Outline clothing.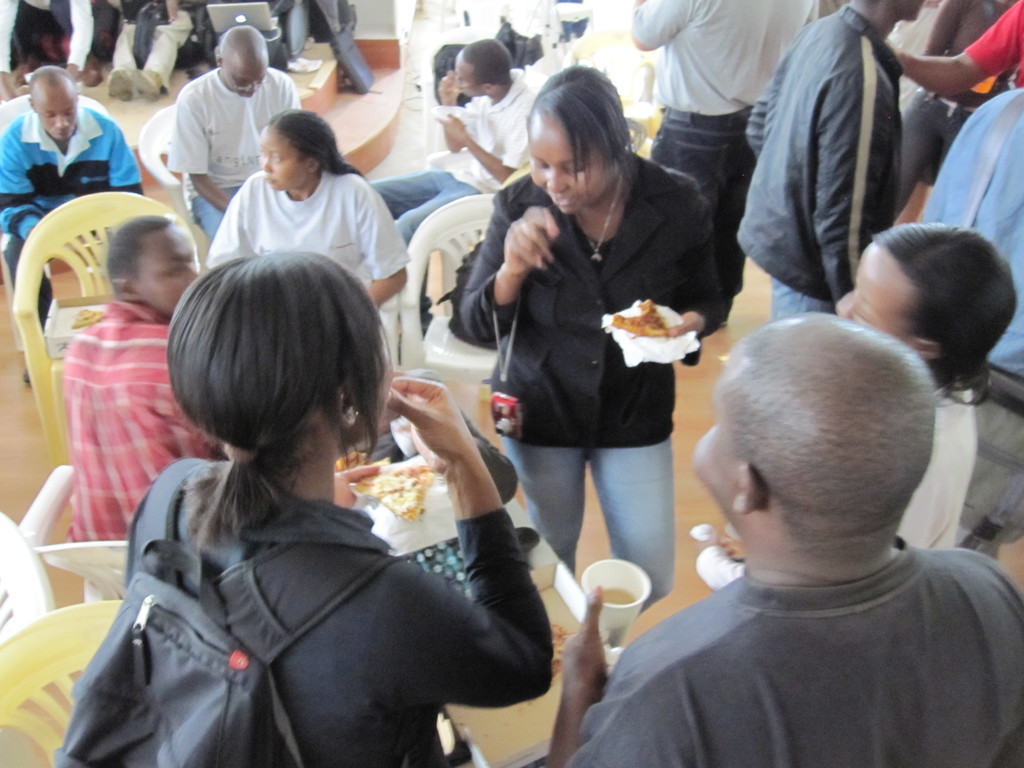
Outline: bbox=(881, 374, 979, 556).
